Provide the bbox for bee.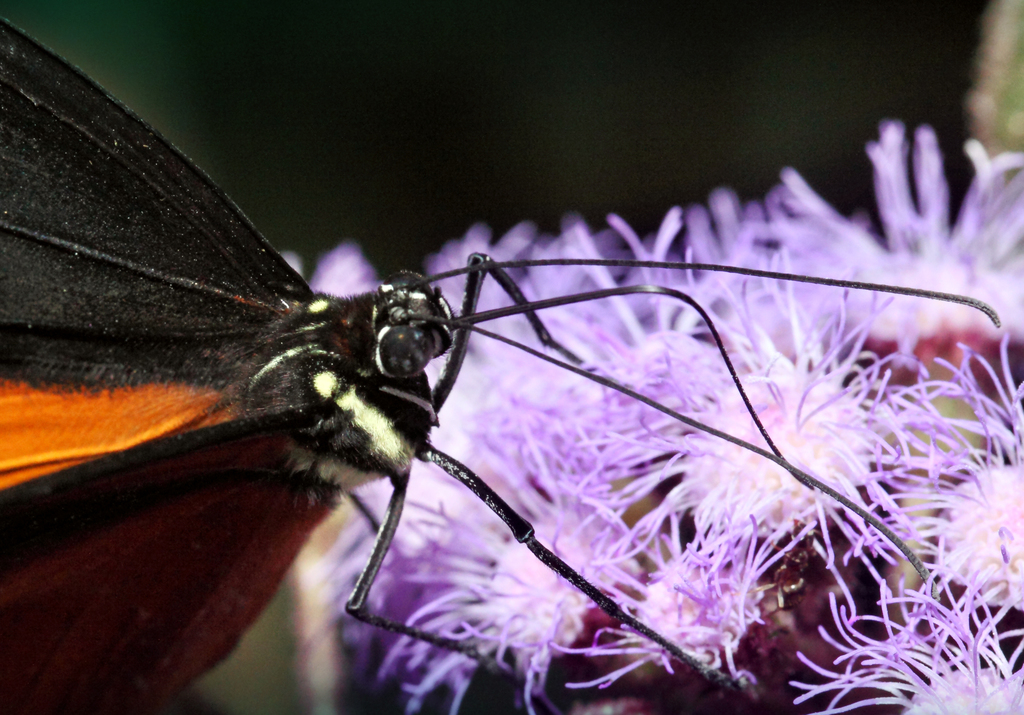
x1=0 y1=126 x2=940 y2=650.
